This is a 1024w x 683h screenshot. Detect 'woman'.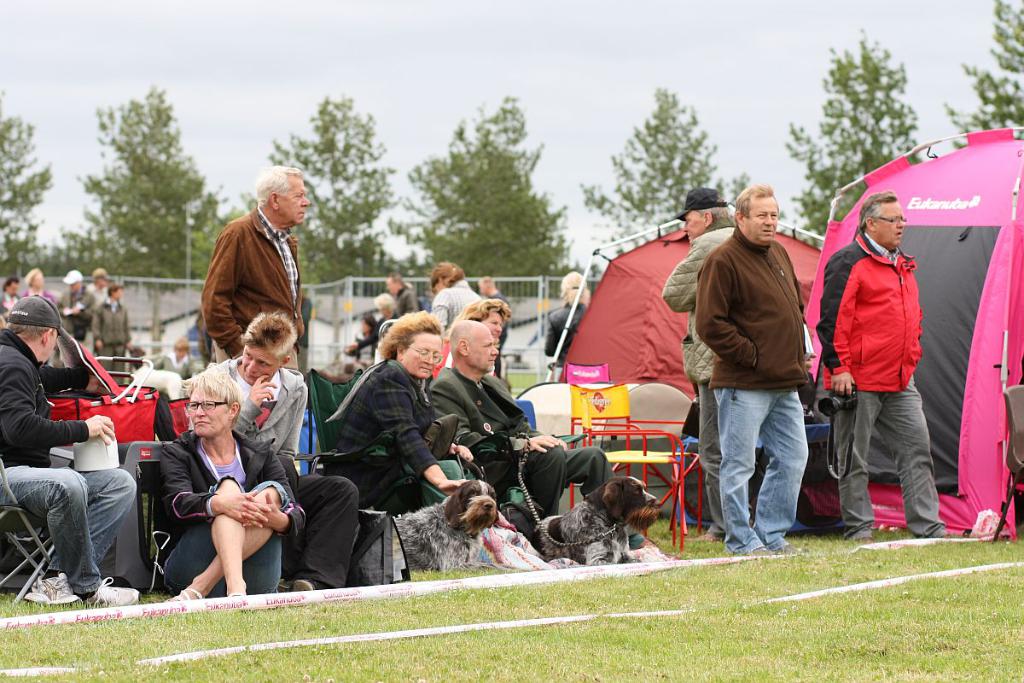
[left=26, top=267, right=57, bottom=301].
